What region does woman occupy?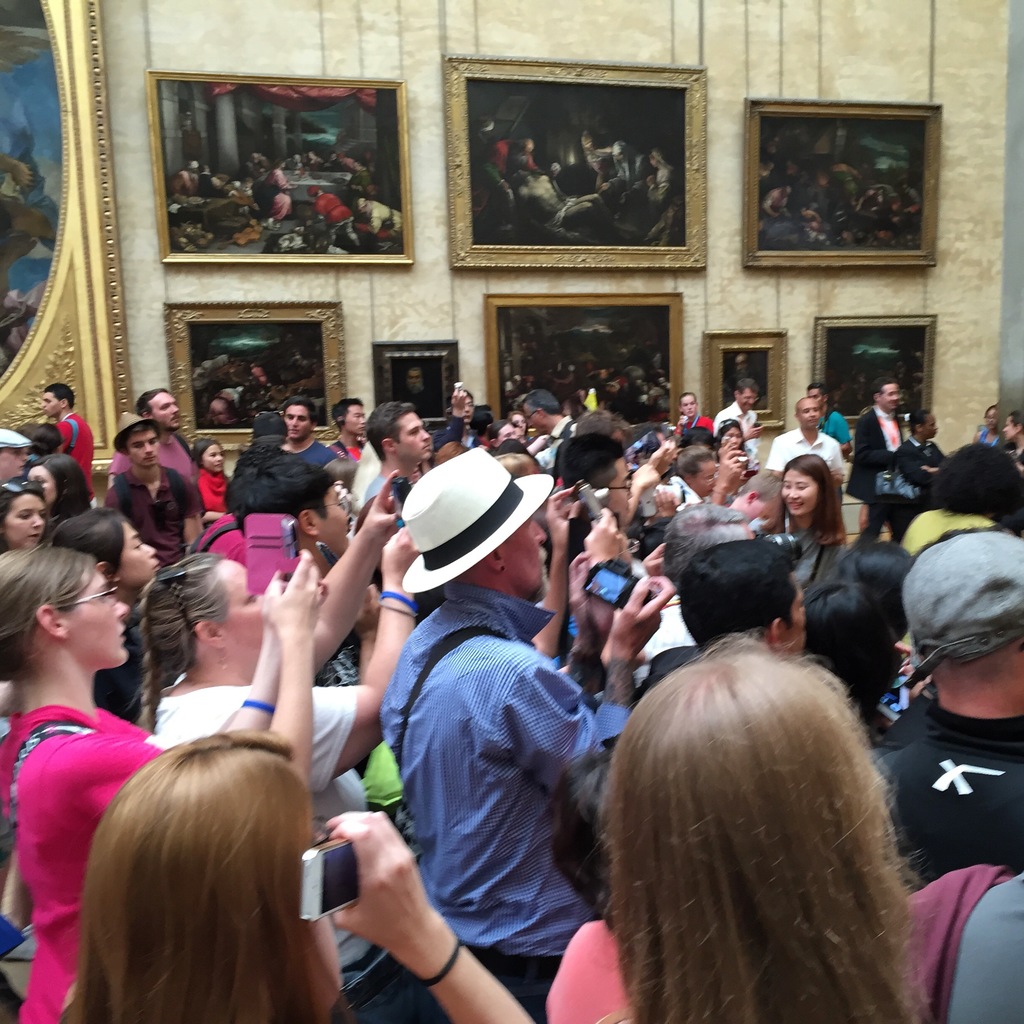
[left=0, top=544, right=326, bottom=1023].
